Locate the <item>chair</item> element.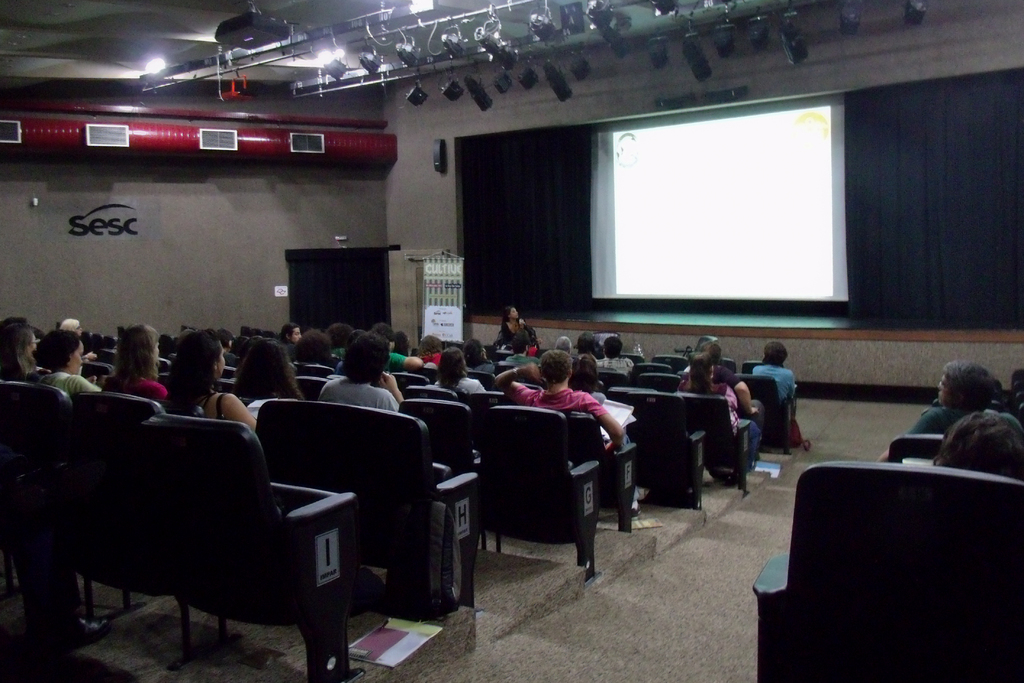
Element bbox: Rect(461, 390, 509, 449).
